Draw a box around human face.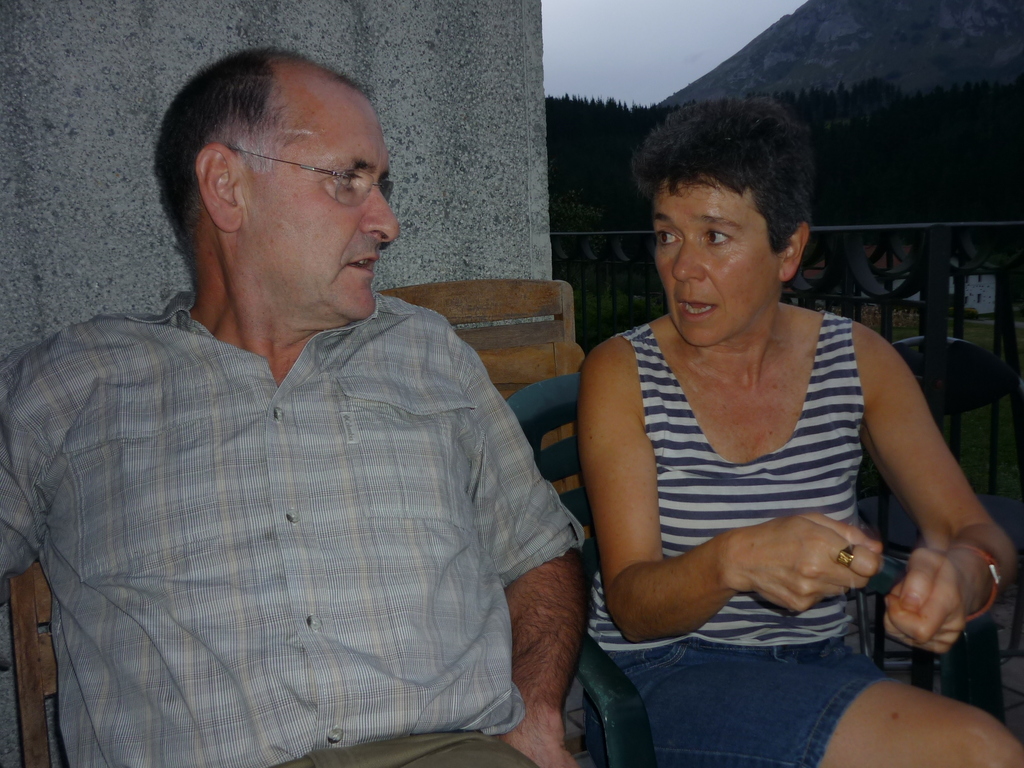
x1=230 y1=68 x2=400 y2=322.
